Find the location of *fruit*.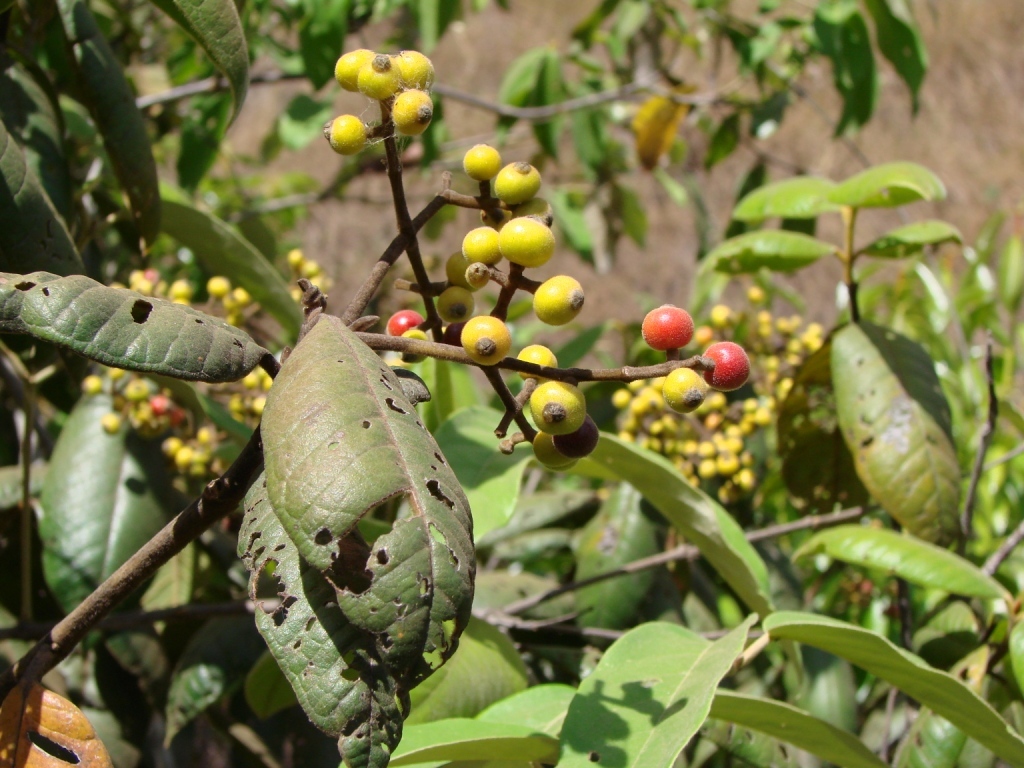
Location: (462,140,506,182).
